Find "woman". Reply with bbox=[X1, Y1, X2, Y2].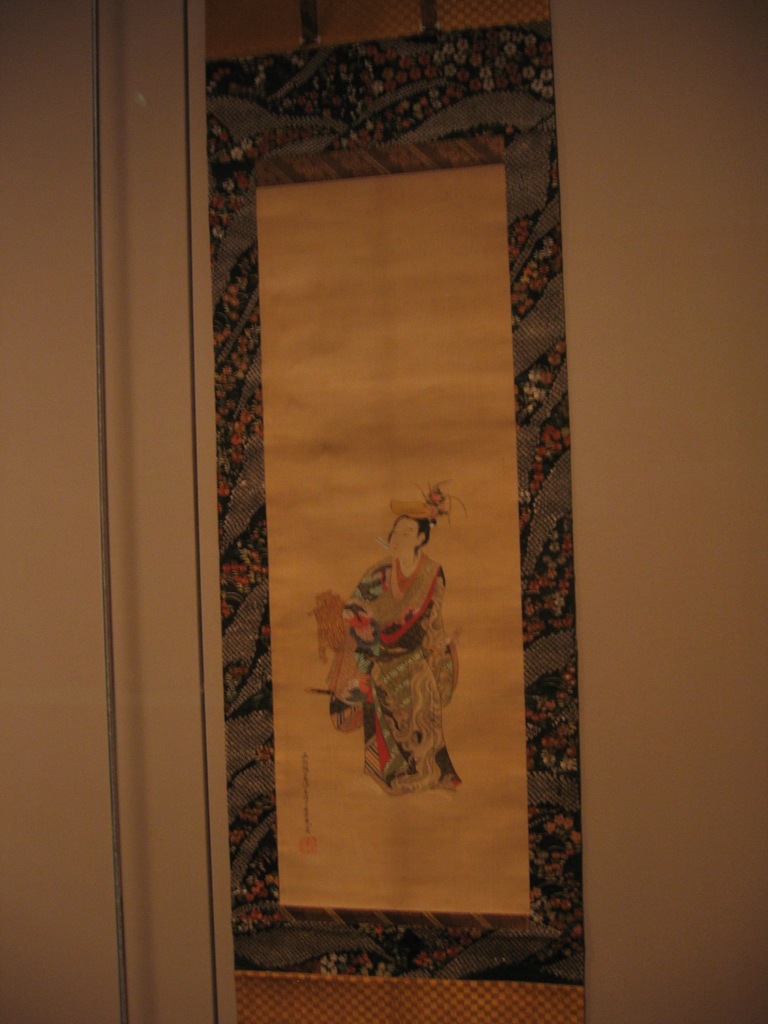
bbox=[310, 474, 481, 840].
